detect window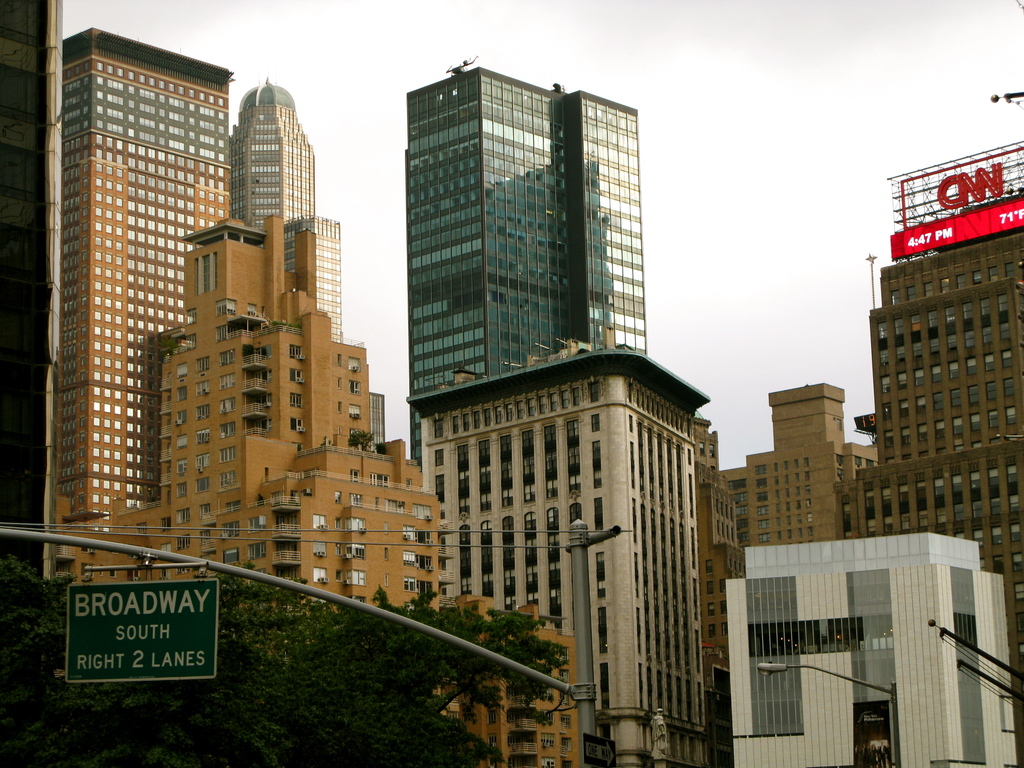
212/373/235/389
